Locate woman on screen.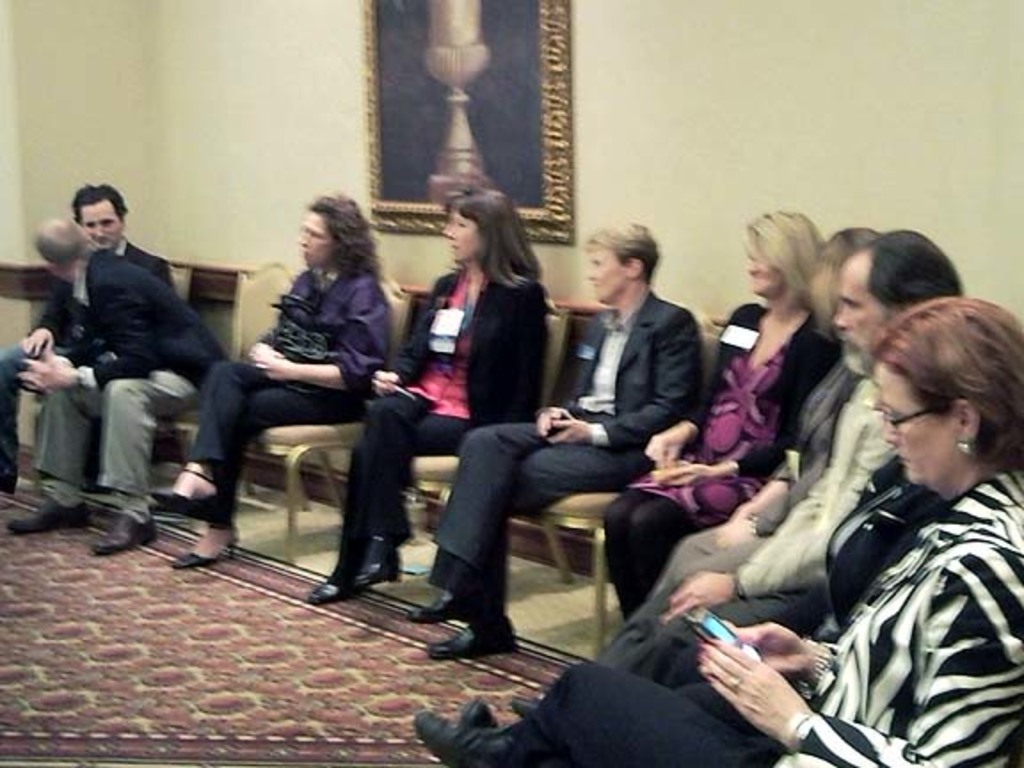
On screen at Rect(487, 300, 1022, 766).
